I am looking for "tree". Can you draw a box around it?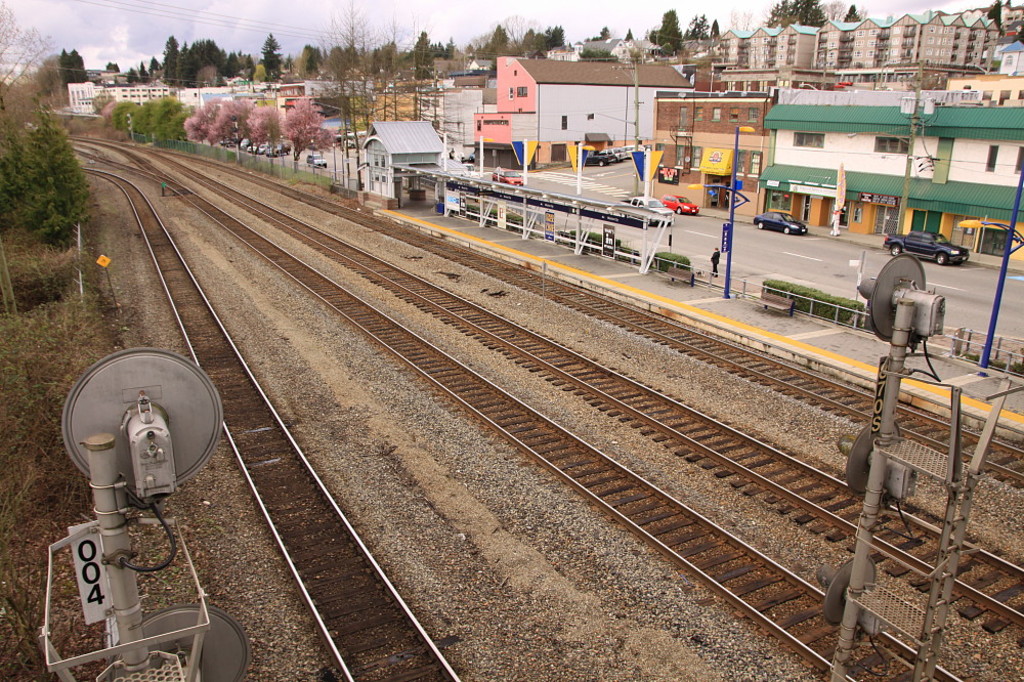
Sure, the bounding box is 160:33:248:82.
